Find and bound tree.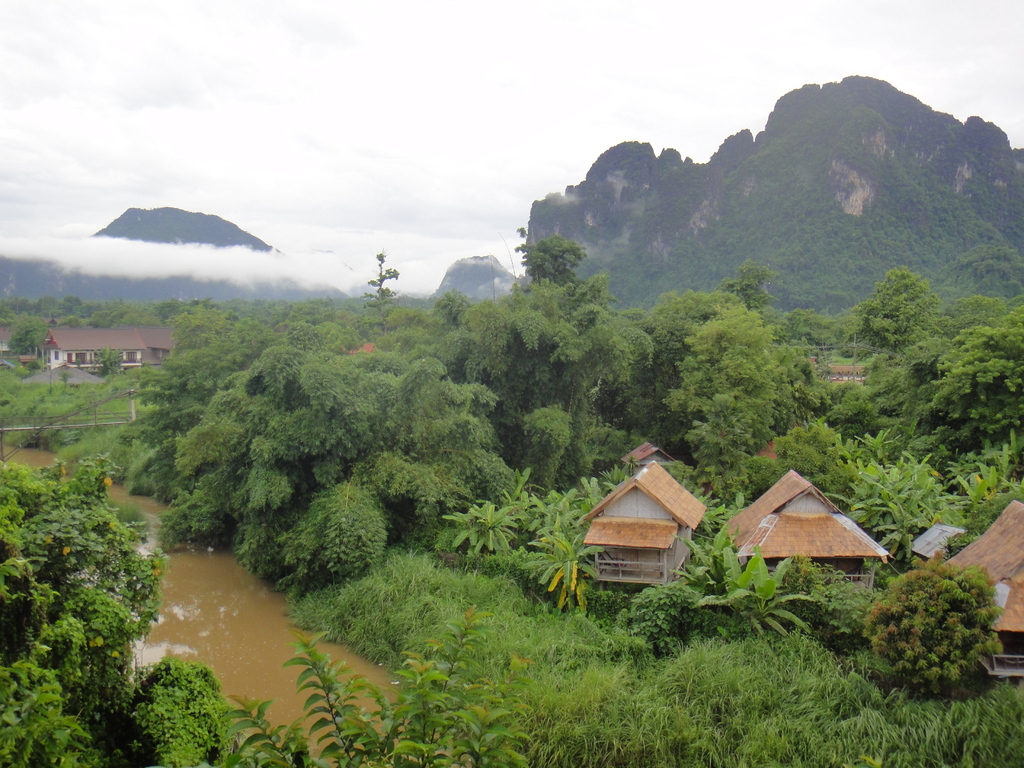
Bound: pyautogui.locateOnScreen(861, 540, 1015, 687).
